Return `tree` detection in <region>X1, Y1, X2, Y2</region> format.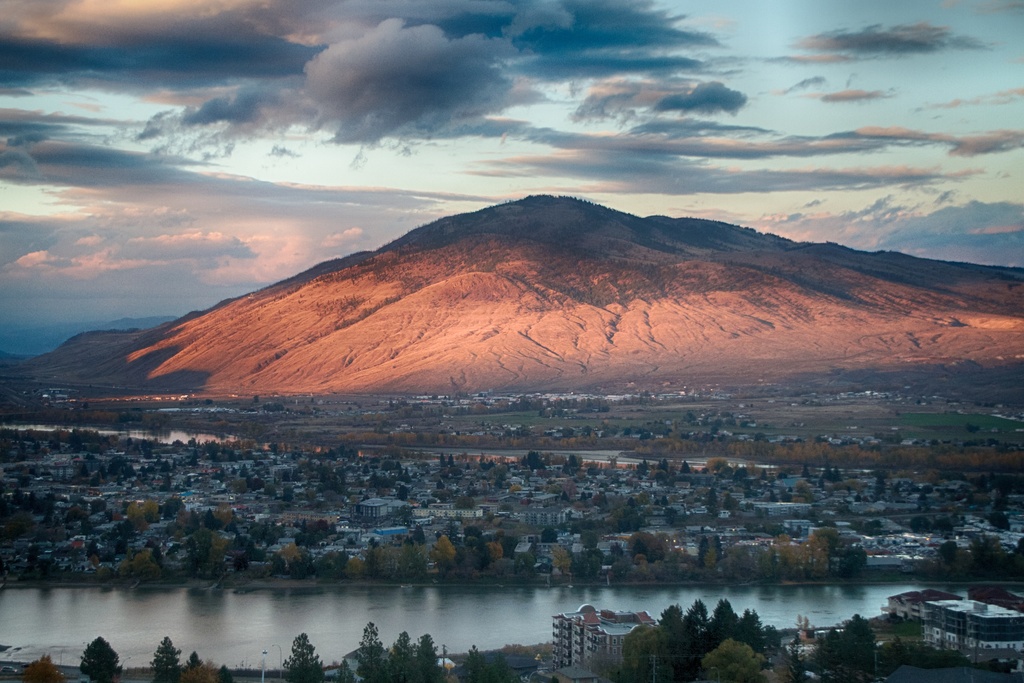
<region>355, 627, 377, 677</region>.
